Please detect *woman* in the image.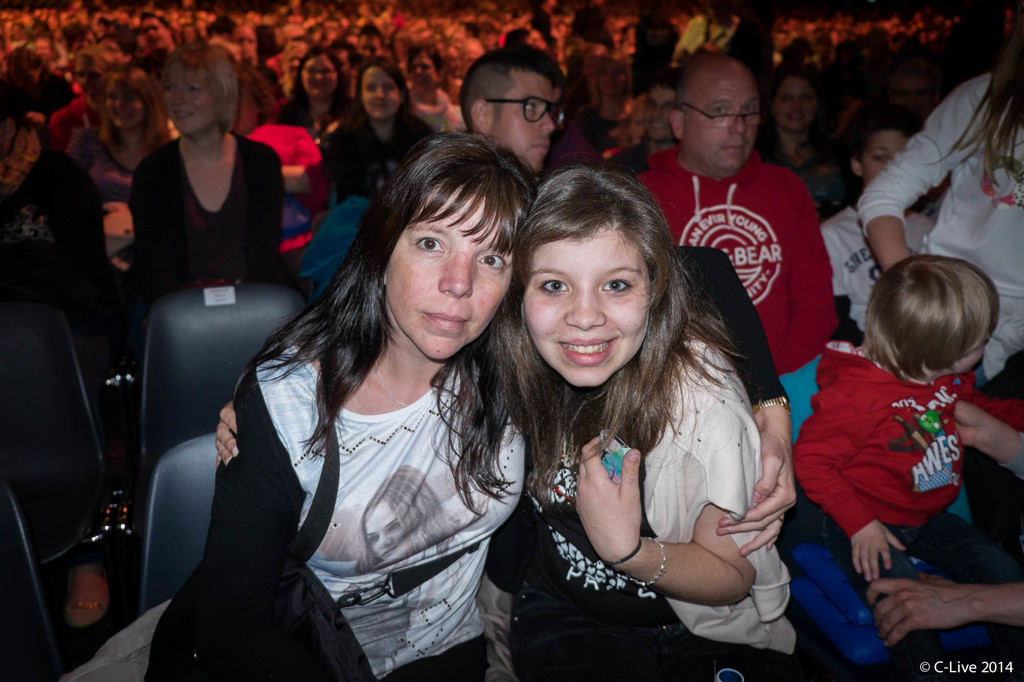
rect(126, 45, 288, 303).
